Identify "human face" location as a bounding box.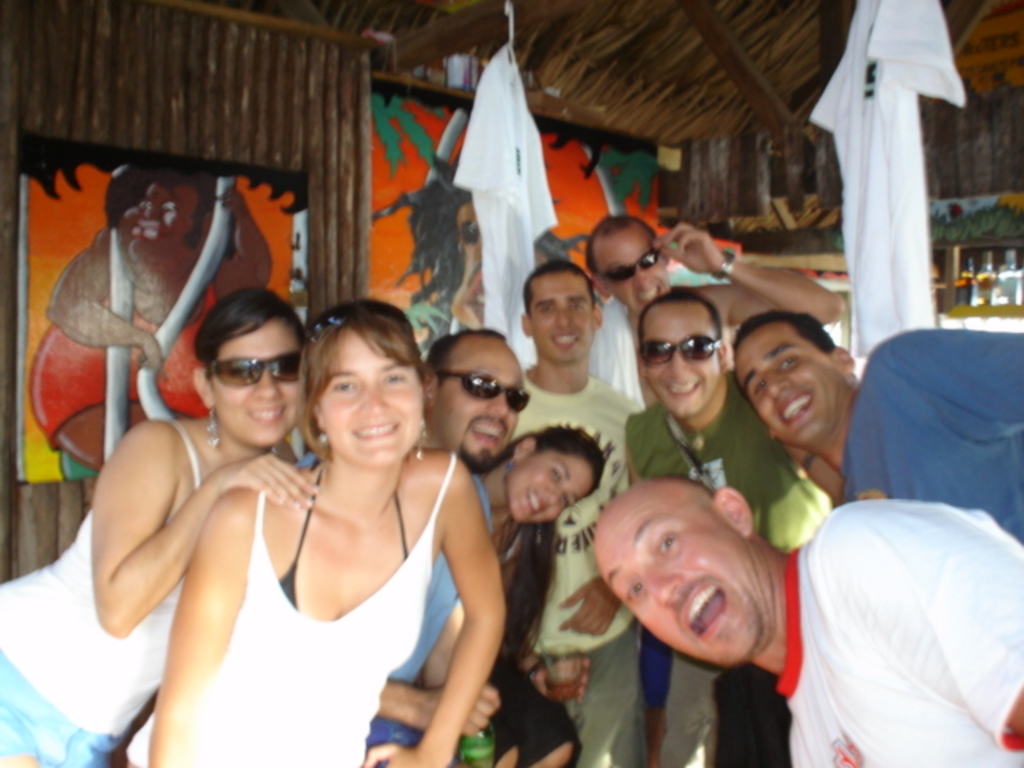
bbox(594, 234, 667, 314).
